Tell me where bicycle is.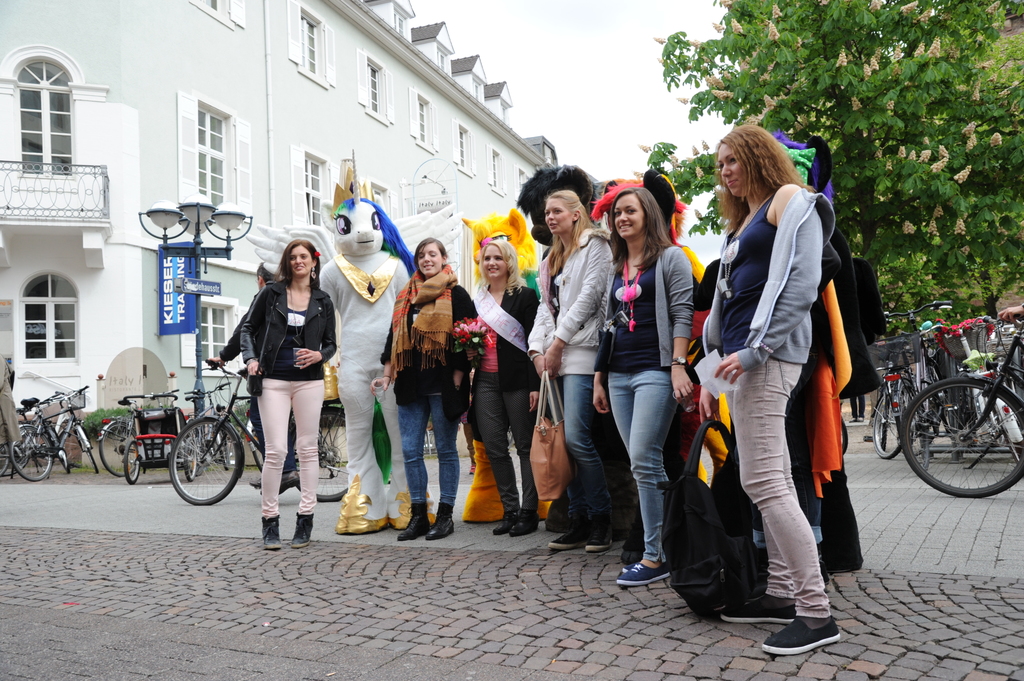
bicycle is at crop(6, 392, 102, 489).
